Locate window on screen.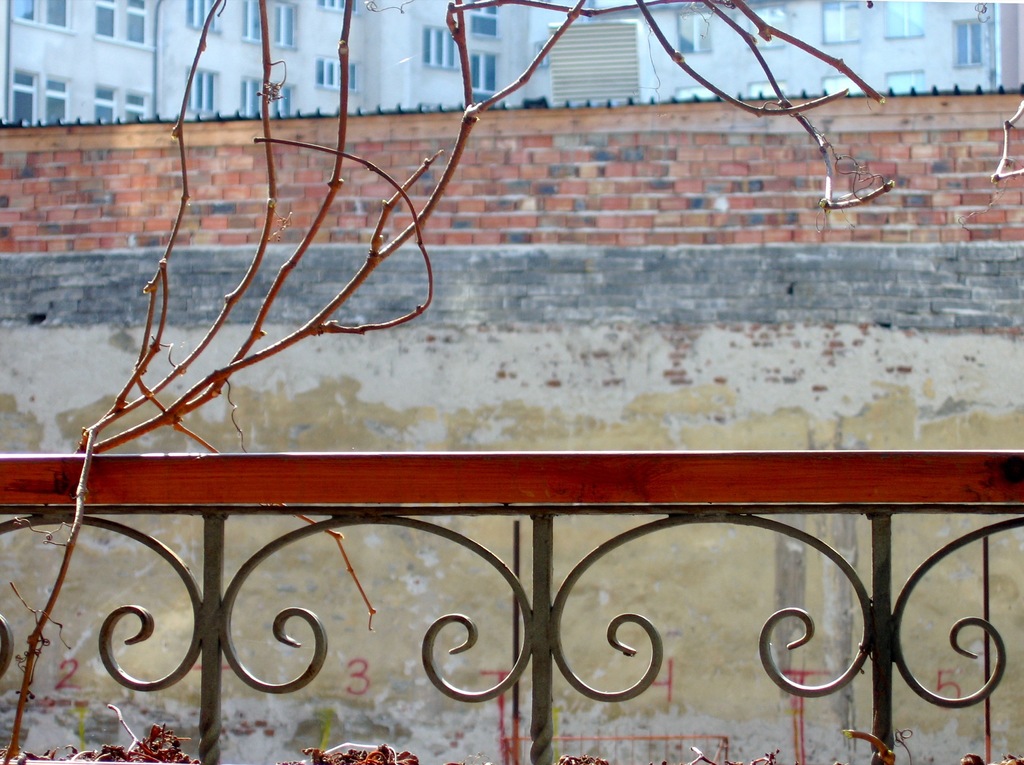
On screen at pyautogui.locateOnScreen(186, 0, 223, 30).
